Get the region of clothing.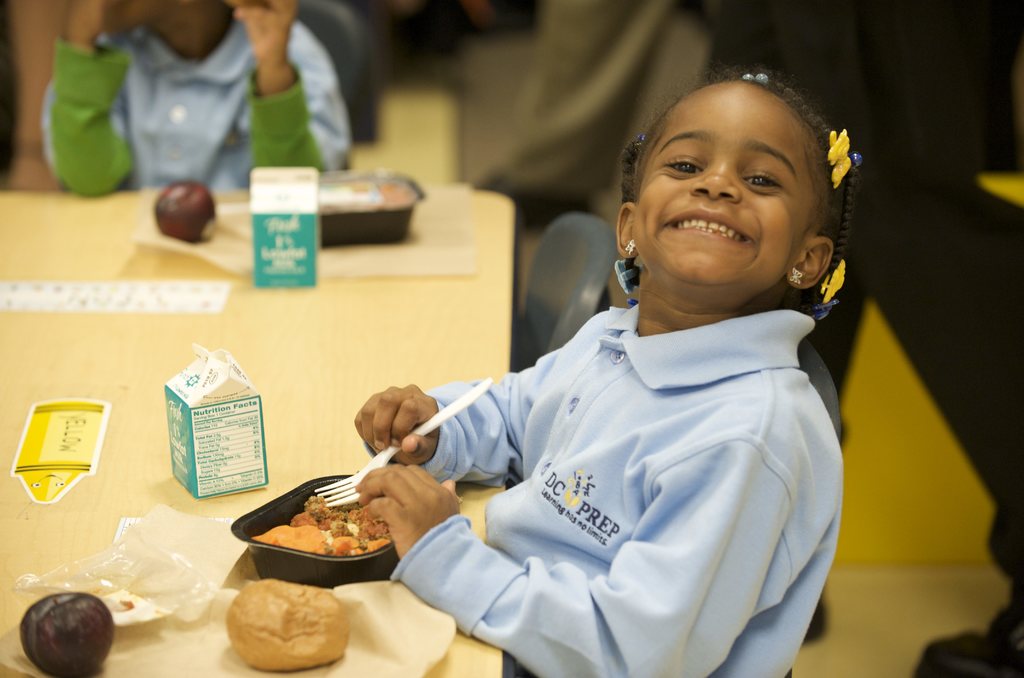
region(356, 229, 867, 660).
